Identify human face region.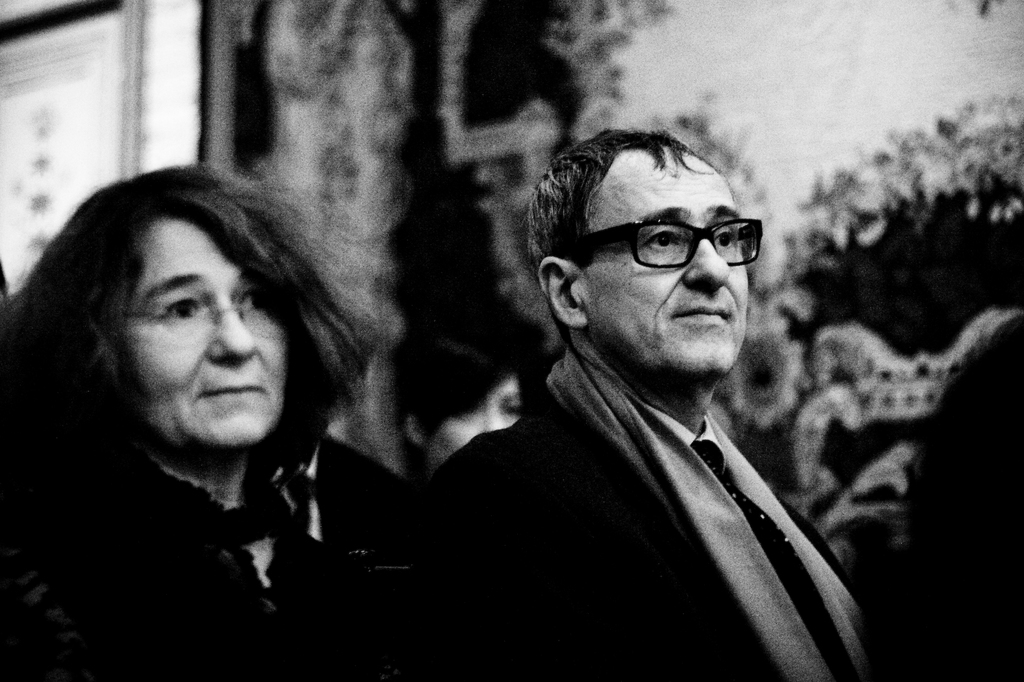
Region: (586,140,755,370).
